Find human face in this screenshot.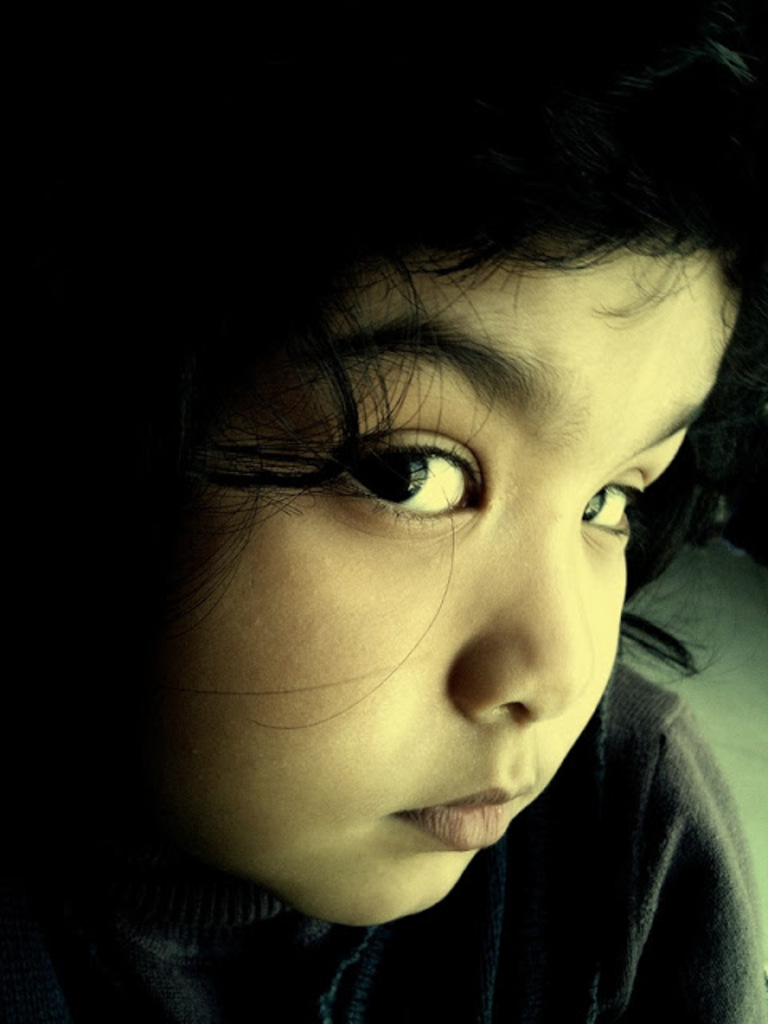
The bounding box for human face is {"left": 170, "top": 245, "right": 696, "bottom": 912}.
